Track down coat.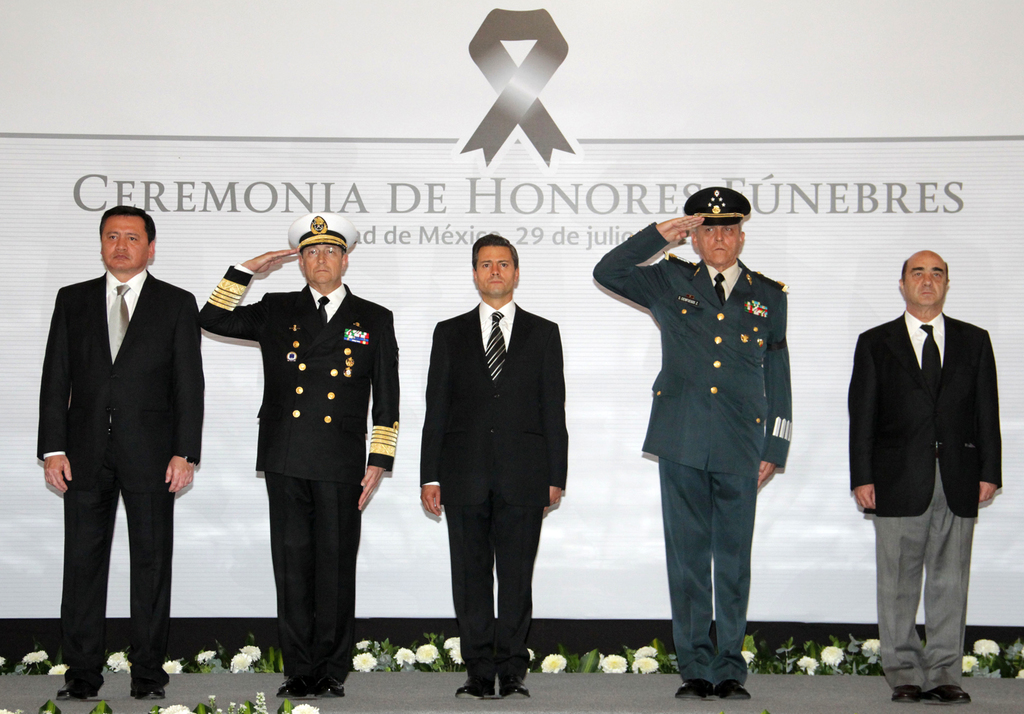
Tracked to {"x1": 844, "y1": 316, "x2": 1002, "y2": 516}.
